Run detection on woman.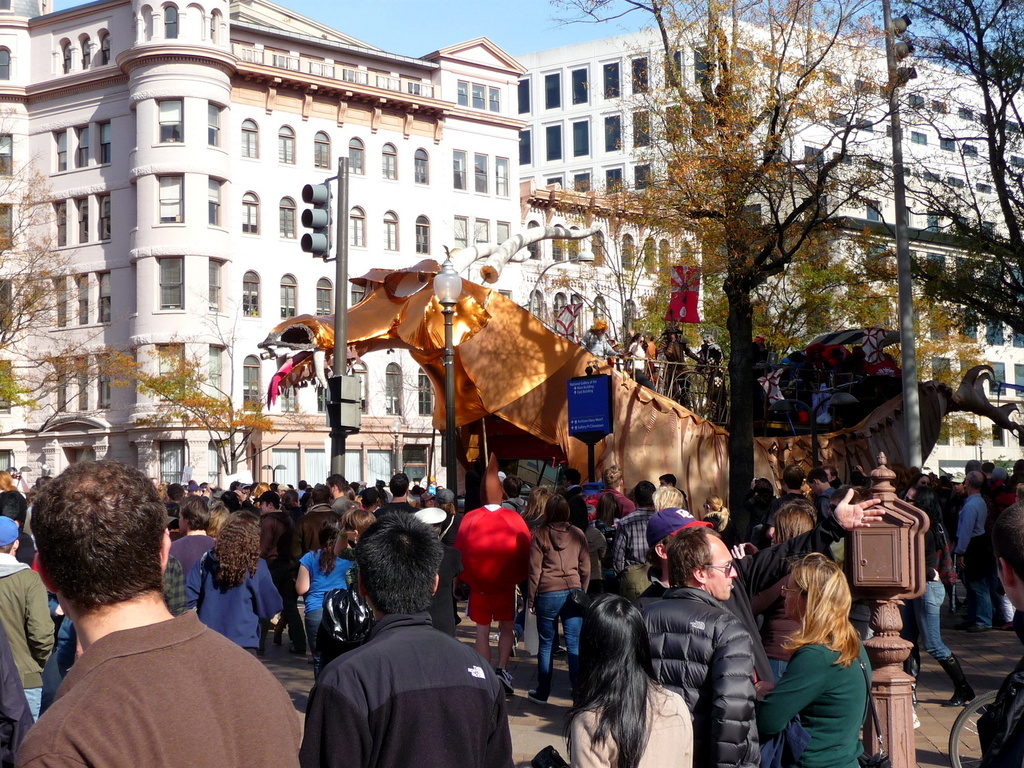
Result: select_region(187, 511, 281, 660).
